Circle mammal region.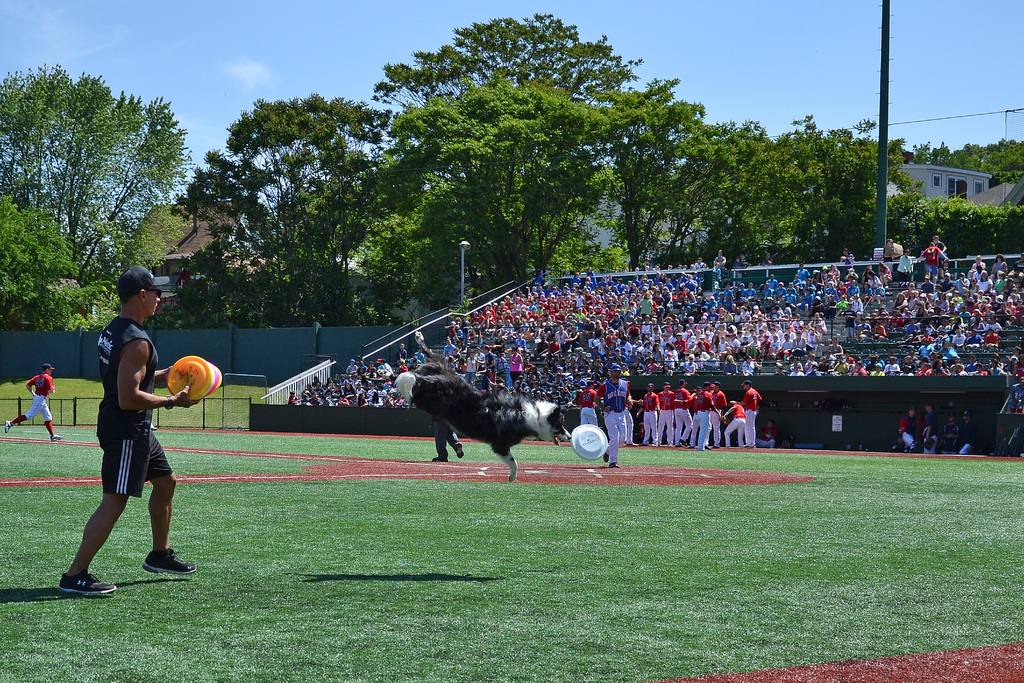
Region: l=391, t=329, r=569, b=483.
